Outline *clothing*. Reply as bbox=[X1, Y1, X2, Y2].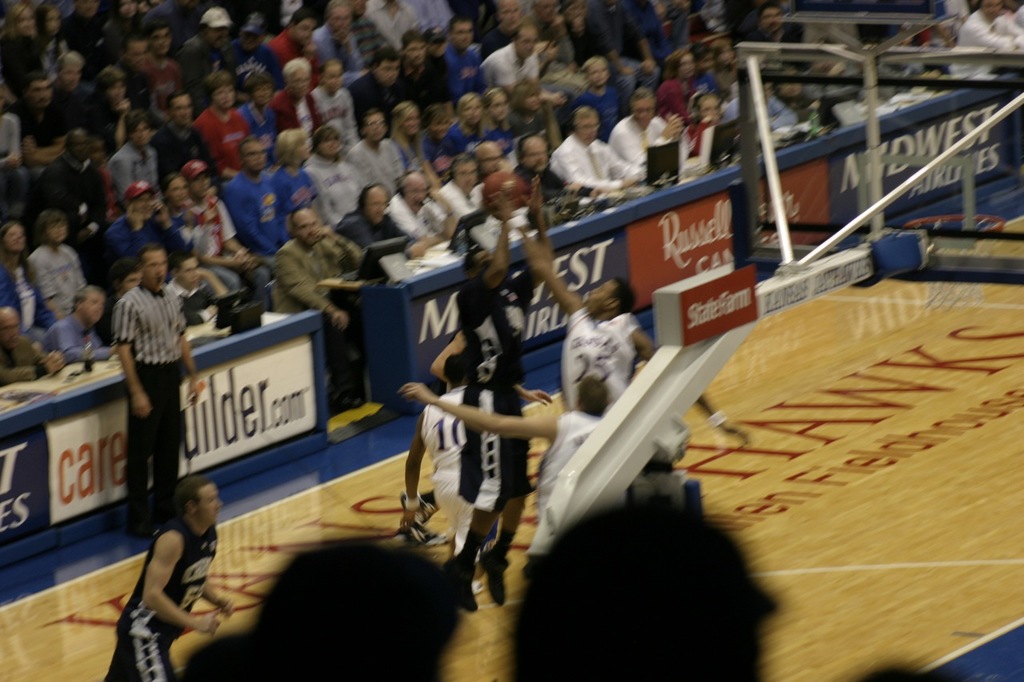
bbox=[676, 125, 743, 180].
